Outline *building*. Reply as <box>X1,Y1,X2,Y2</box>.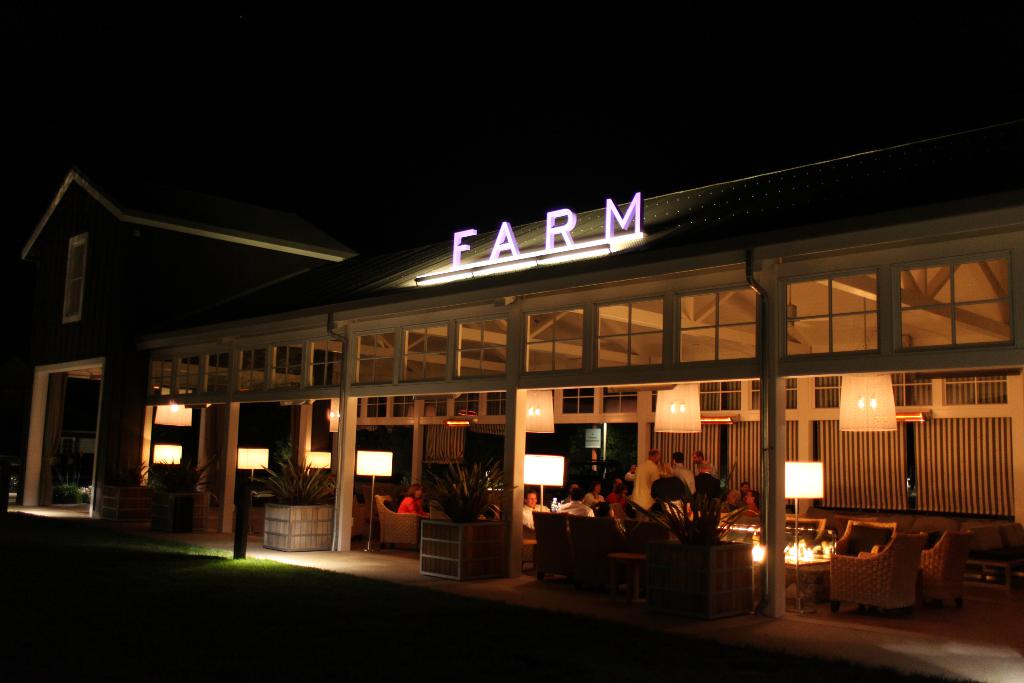
<box>0,168,1023,682</box>.
